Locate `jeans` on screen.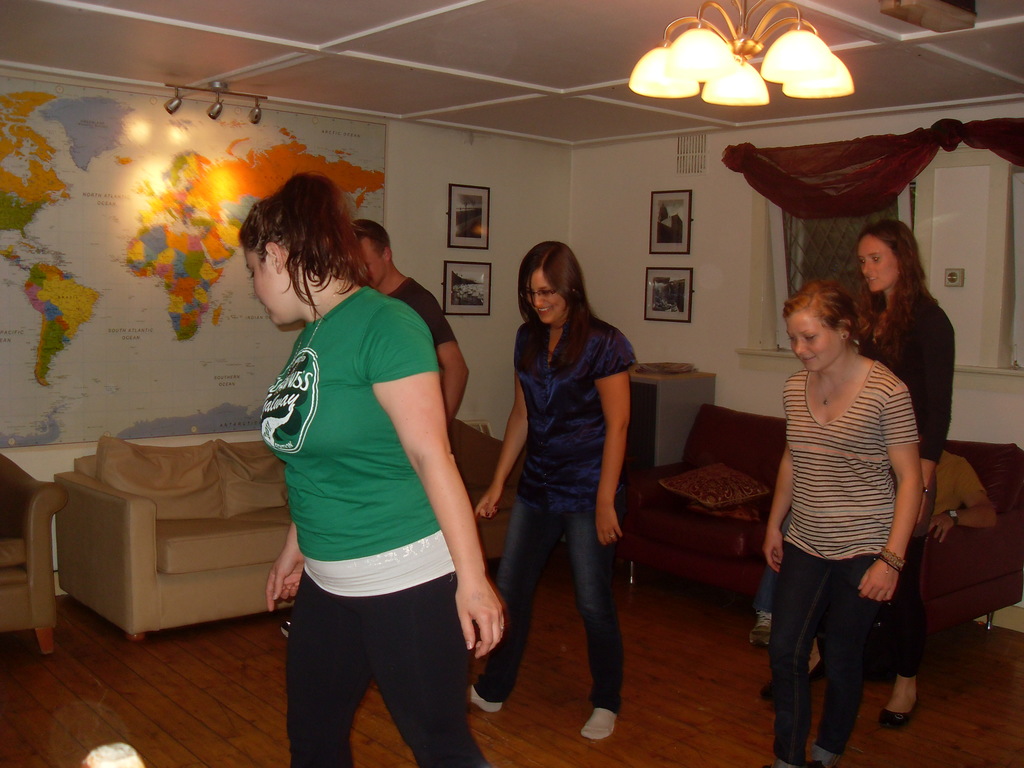
On screen at (left=771, top=541, right=882, bottom=767).
